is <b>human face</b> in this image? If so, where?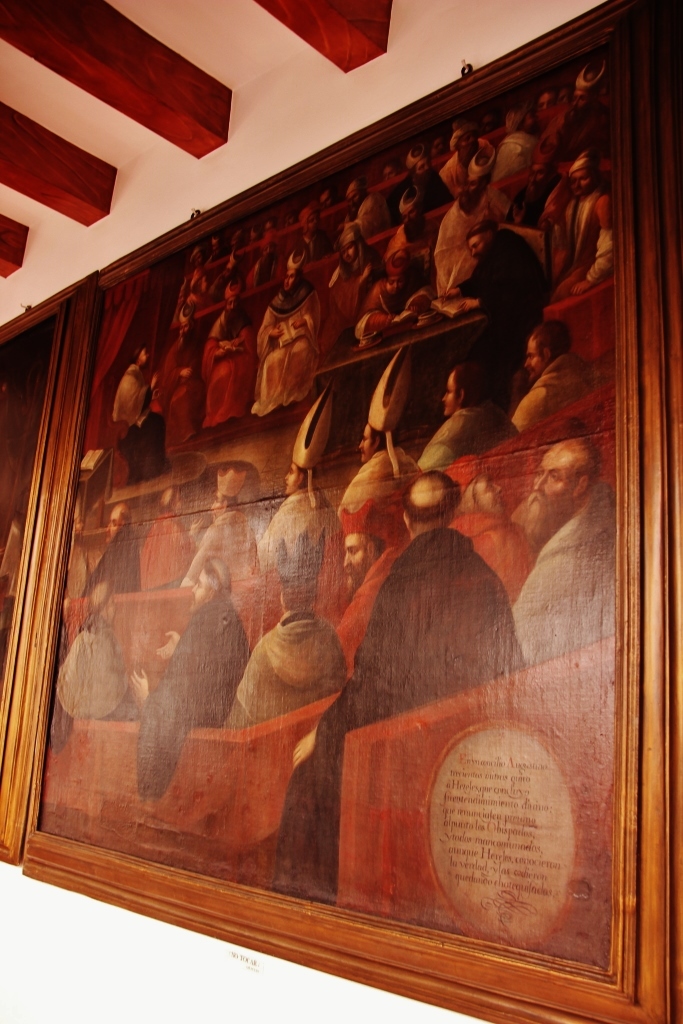
Yes, at <bbox>570, 167, 593, 203</bbox>.
